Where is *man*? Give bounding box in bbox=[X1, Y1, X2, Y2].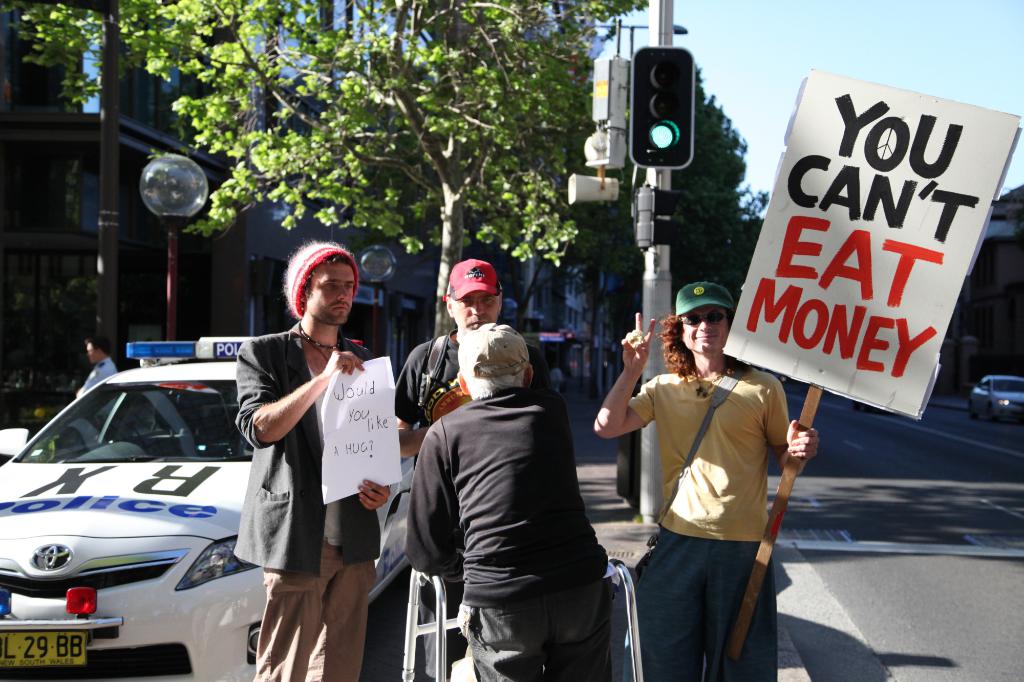
bbox=[593, 280, 819, 681].
